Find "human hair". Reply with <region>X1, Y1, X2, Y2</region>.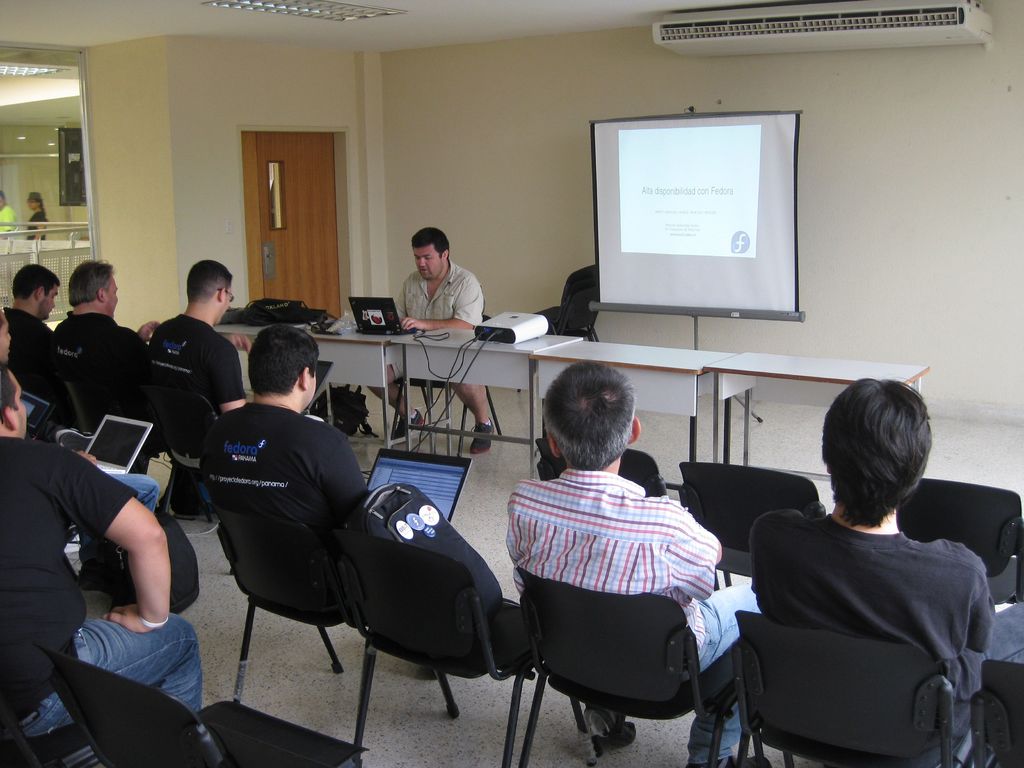
<region>0, 361, 20, 417</region>.
